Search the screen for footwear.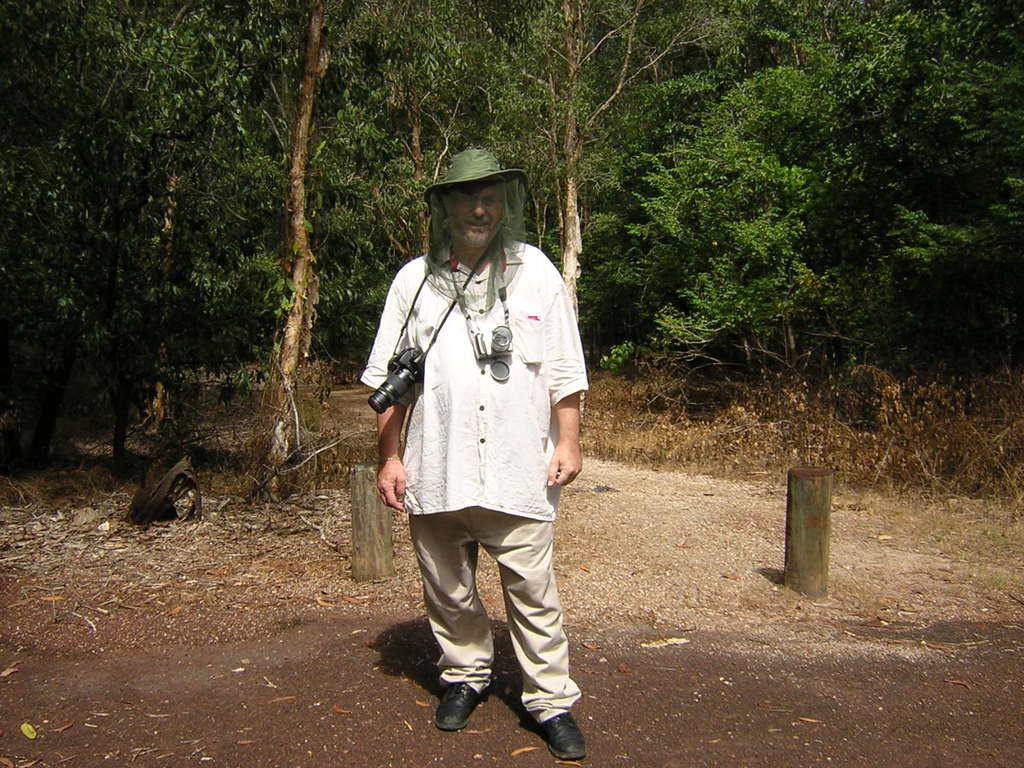
Found at locate(433, 680, 480, 730).
